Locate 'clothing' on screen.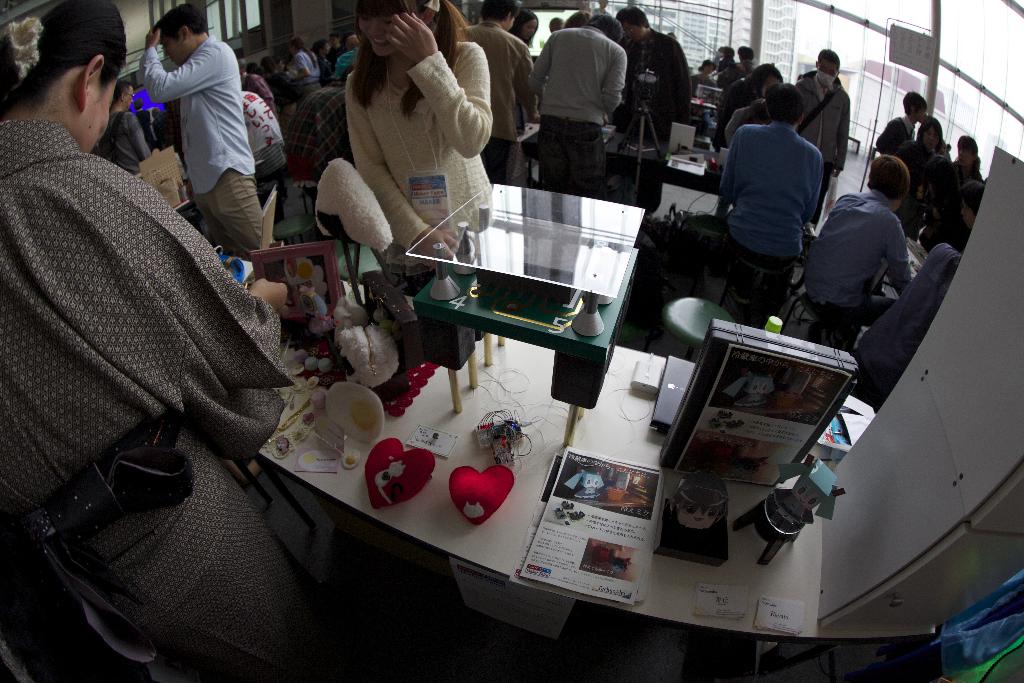
On screen at box=[136, 30, 268, 259].
